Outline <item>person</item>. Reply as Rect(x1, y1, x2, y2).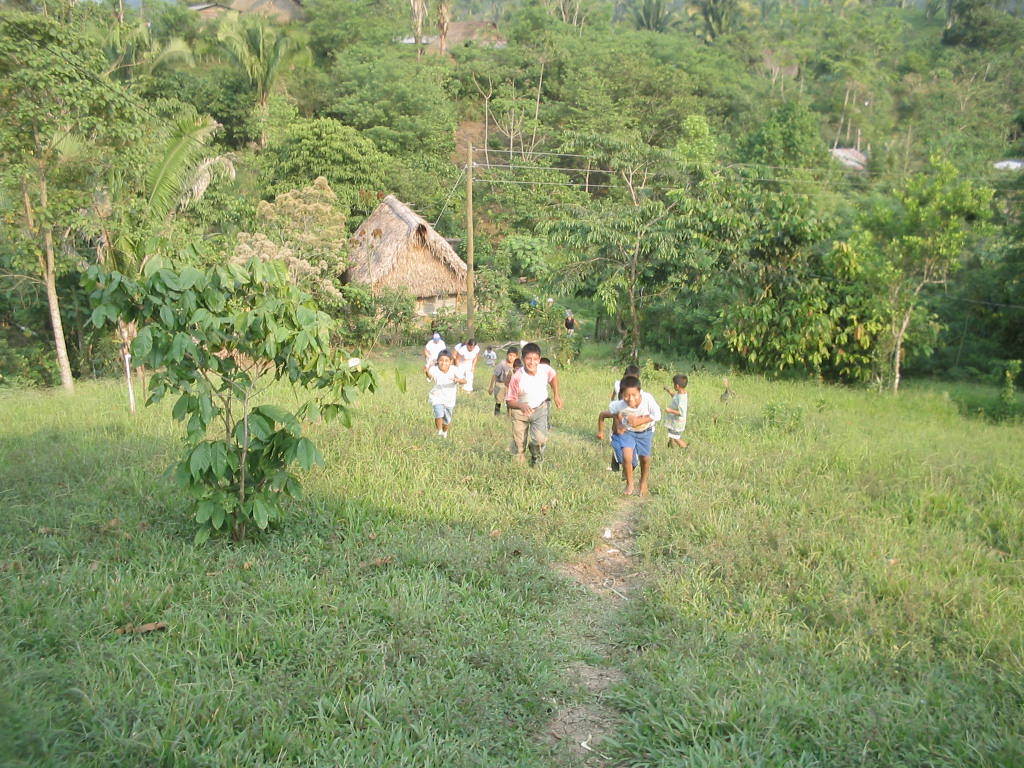
Rect(657, 374, 690, 454).
